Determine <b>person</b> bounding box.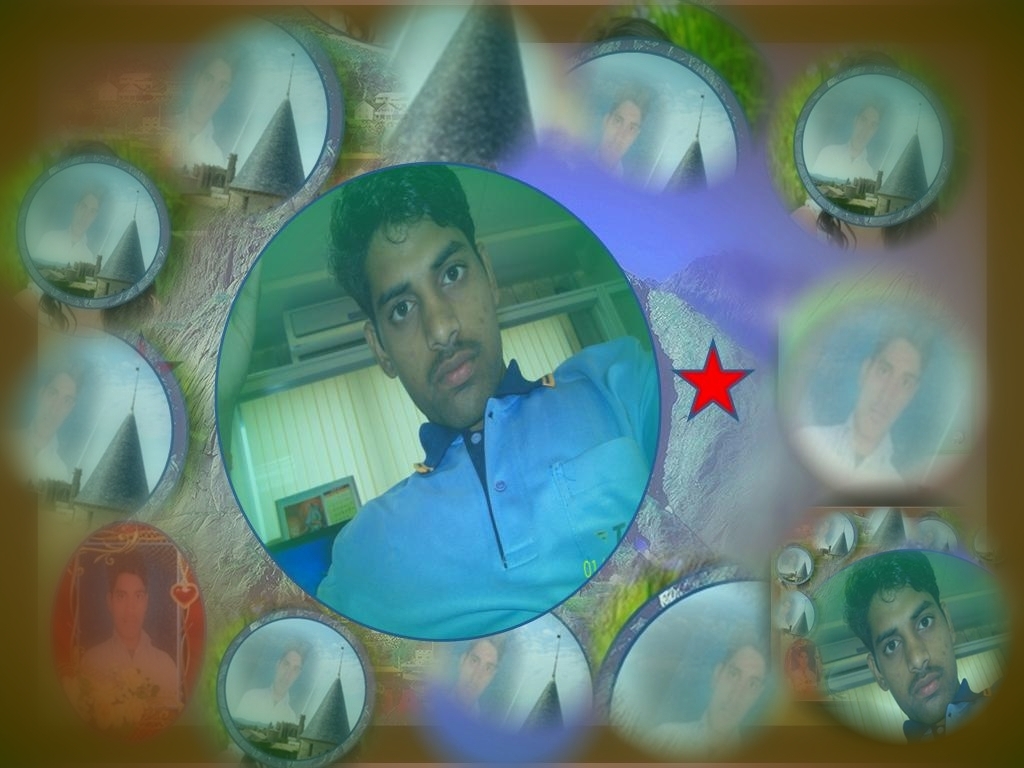
Determined: [x1=234, y1=637, x2=299, y2=725].
